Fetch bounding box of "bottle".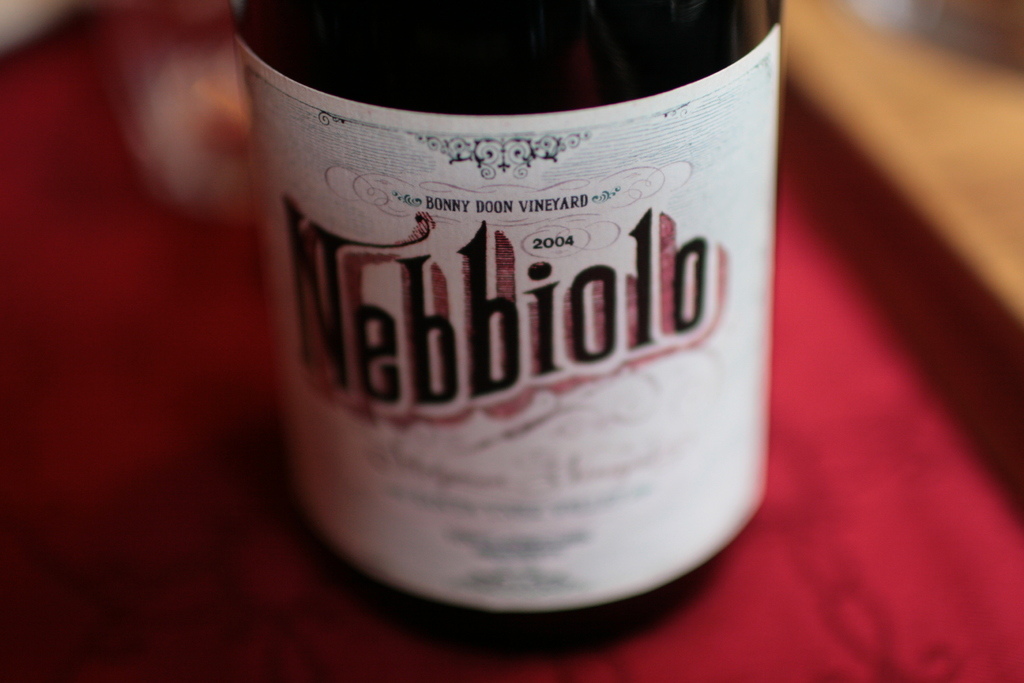
Bbox: 236,0,774,662.
